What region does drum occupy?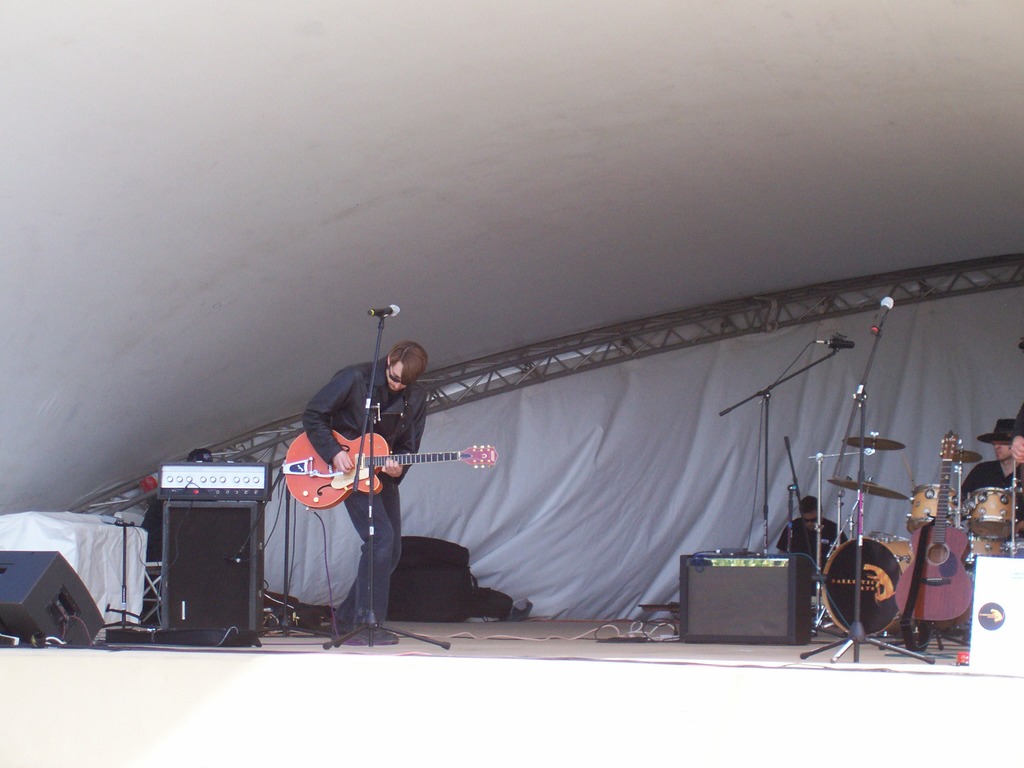
bbox(904, 483, 963, 534).
